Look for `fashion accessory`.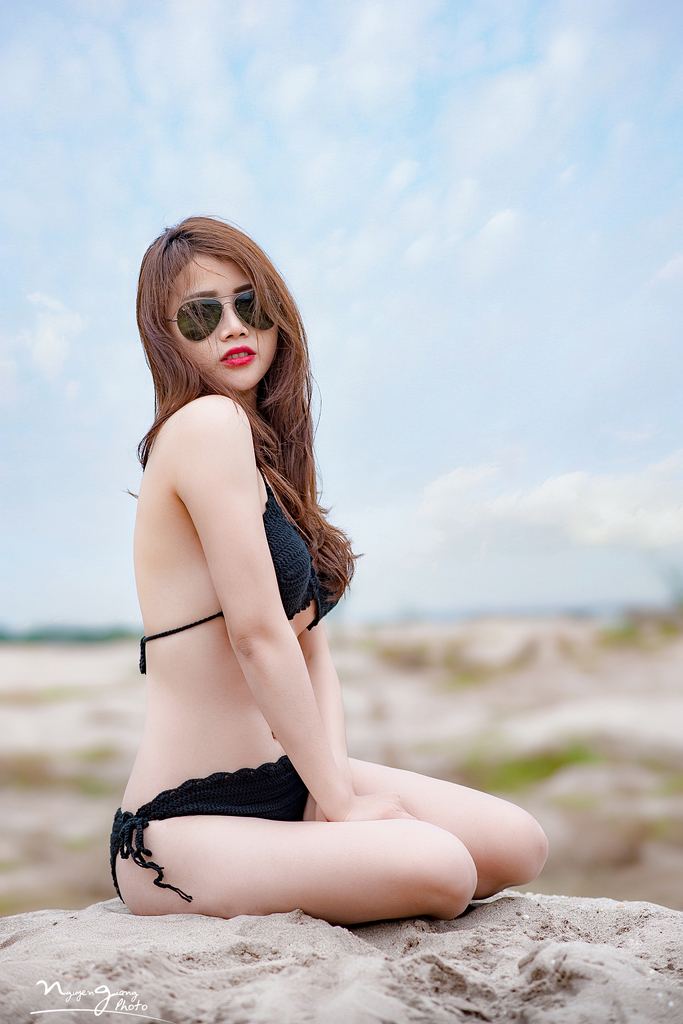
Found: box(157, 287, 278, 342).
